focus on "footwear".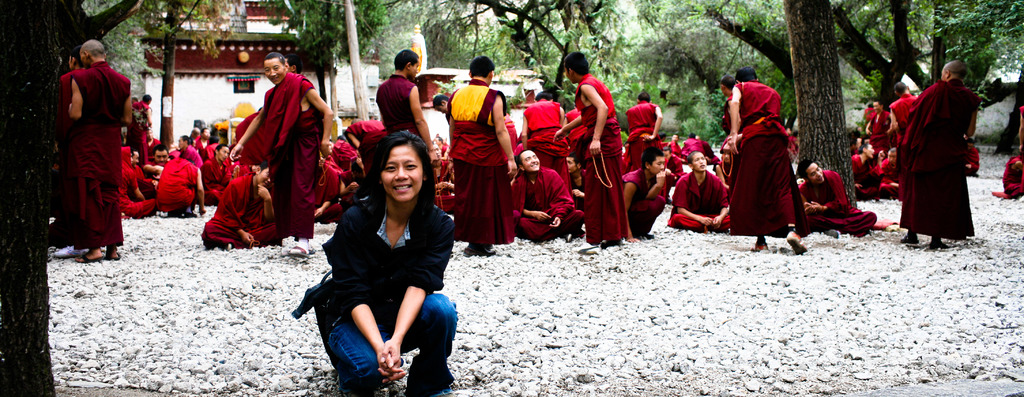
Focused at bbox=(784, 232, 805, 253).
